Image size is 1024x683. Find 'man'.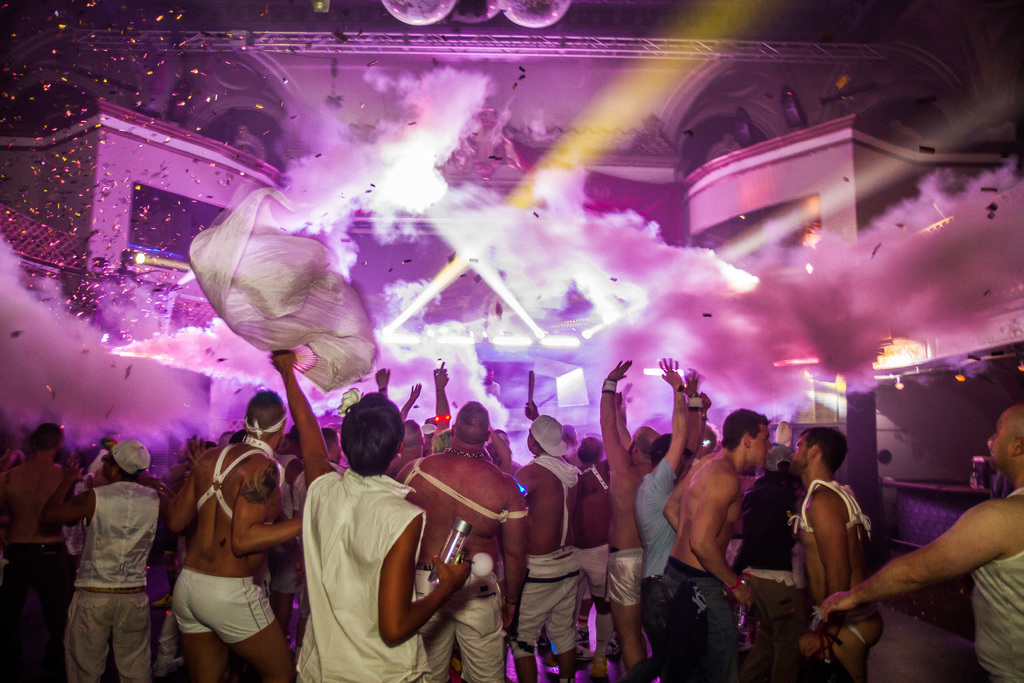
detection(815, 403, 1023, 682).
